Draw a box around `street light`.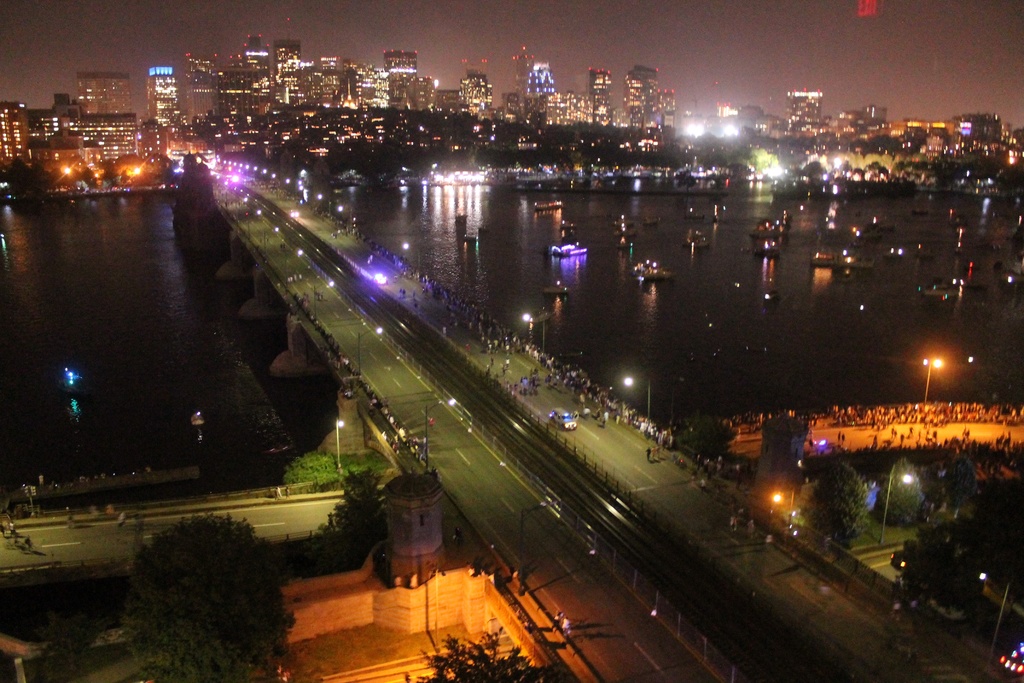
bbox=[920, 355, 948, 406].
